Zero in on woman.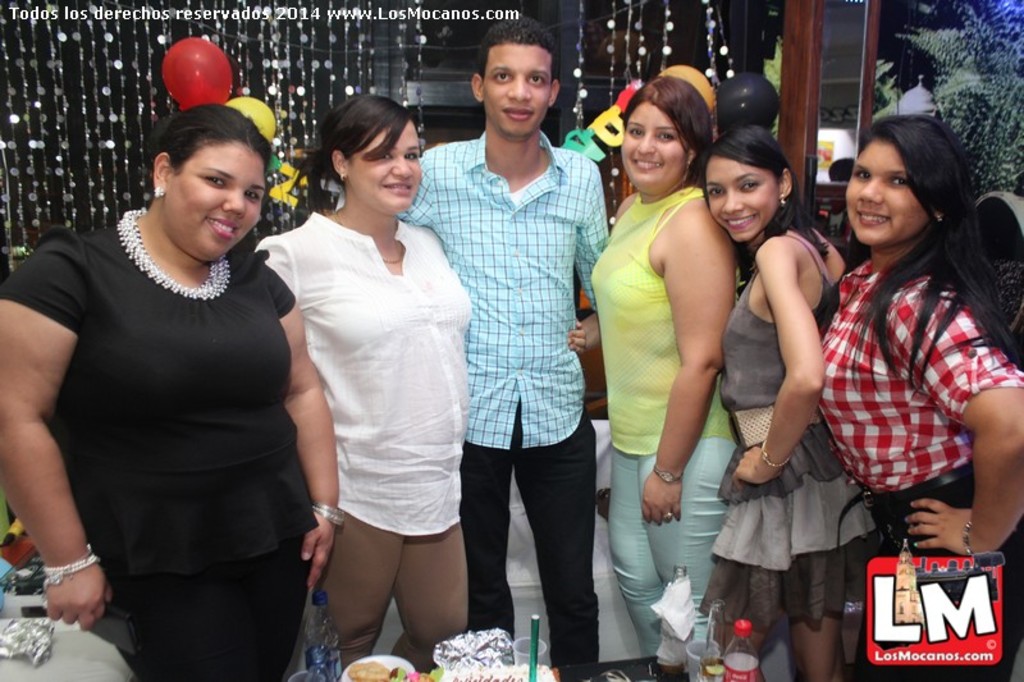
Zeroed in: crop(0, 104, 343, 681).
